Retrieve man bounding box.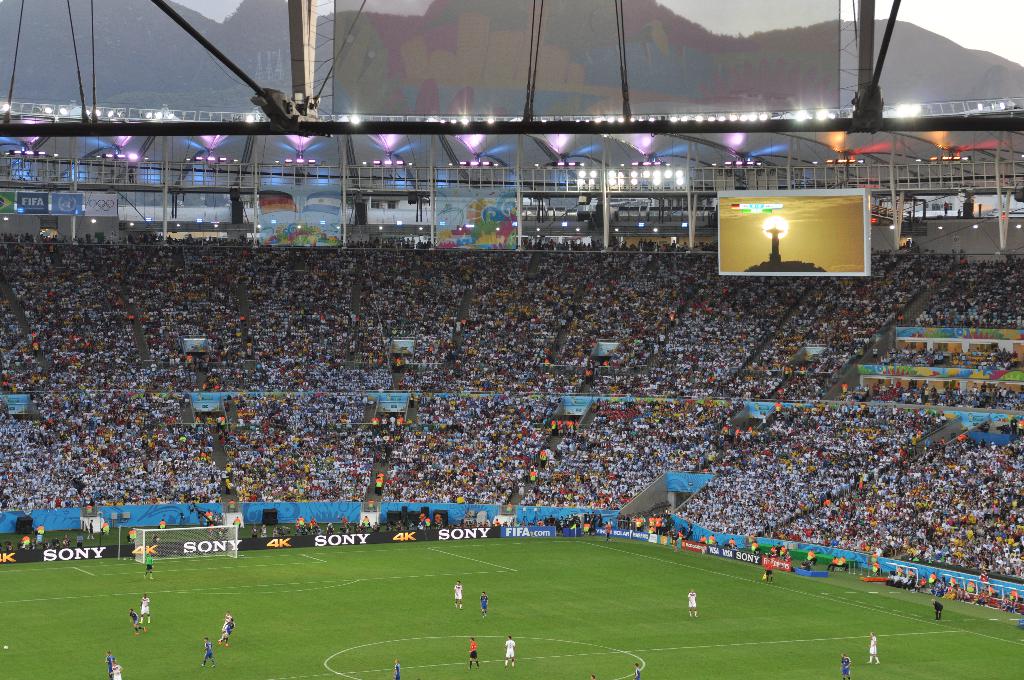
Bounding box: select_region(479, 591, 488, 617).
